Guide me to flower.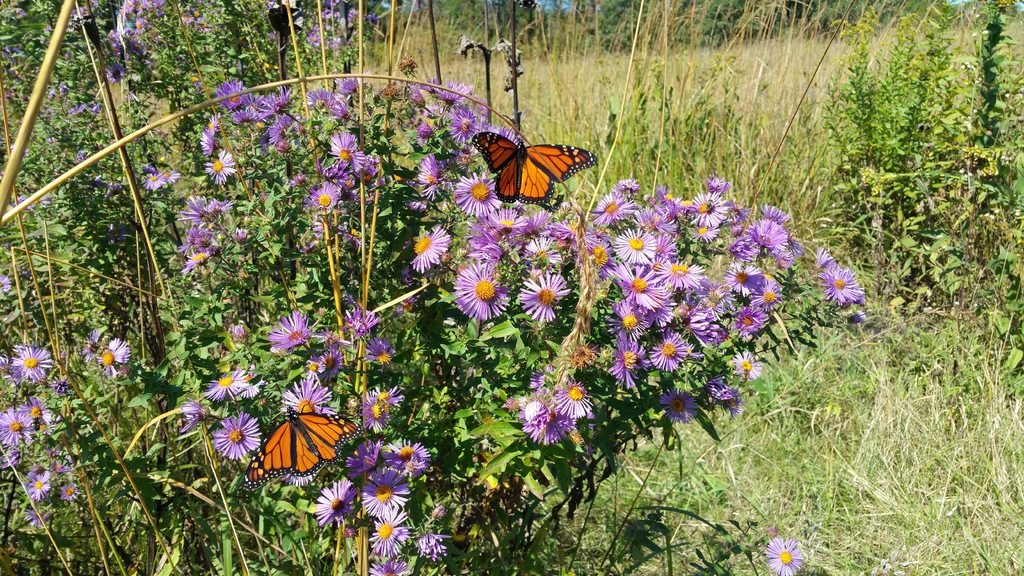
Guidance: <region>367, 515, 409, 555</region>.
